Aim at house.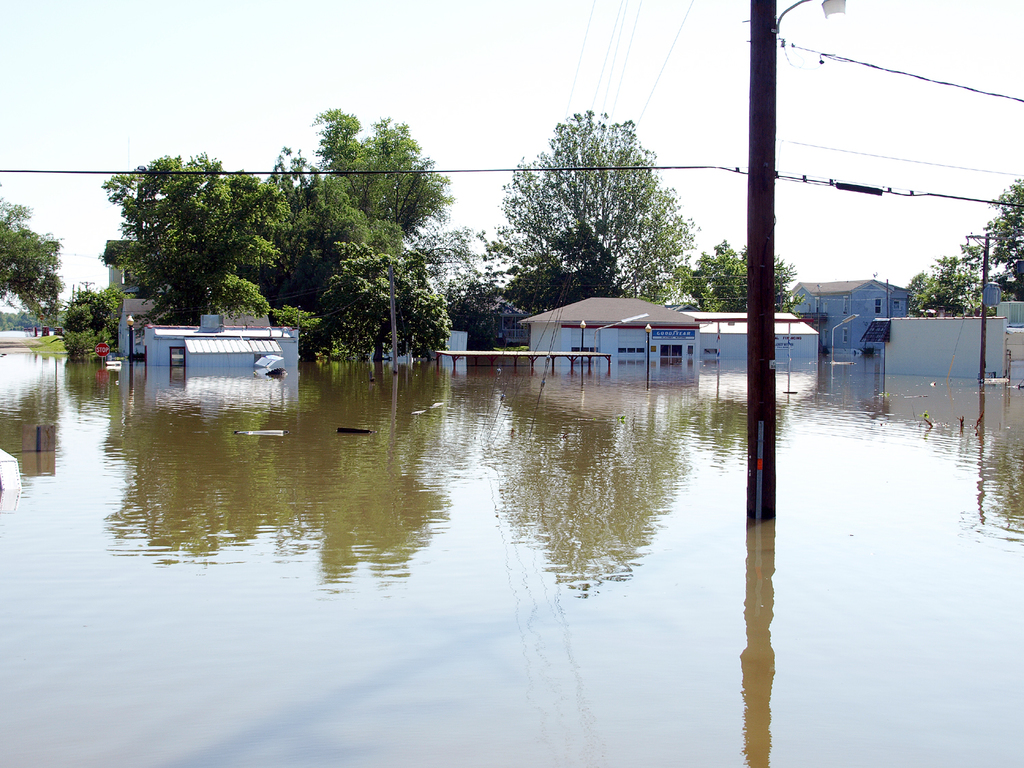
Aimed at 689/312/819/357.
